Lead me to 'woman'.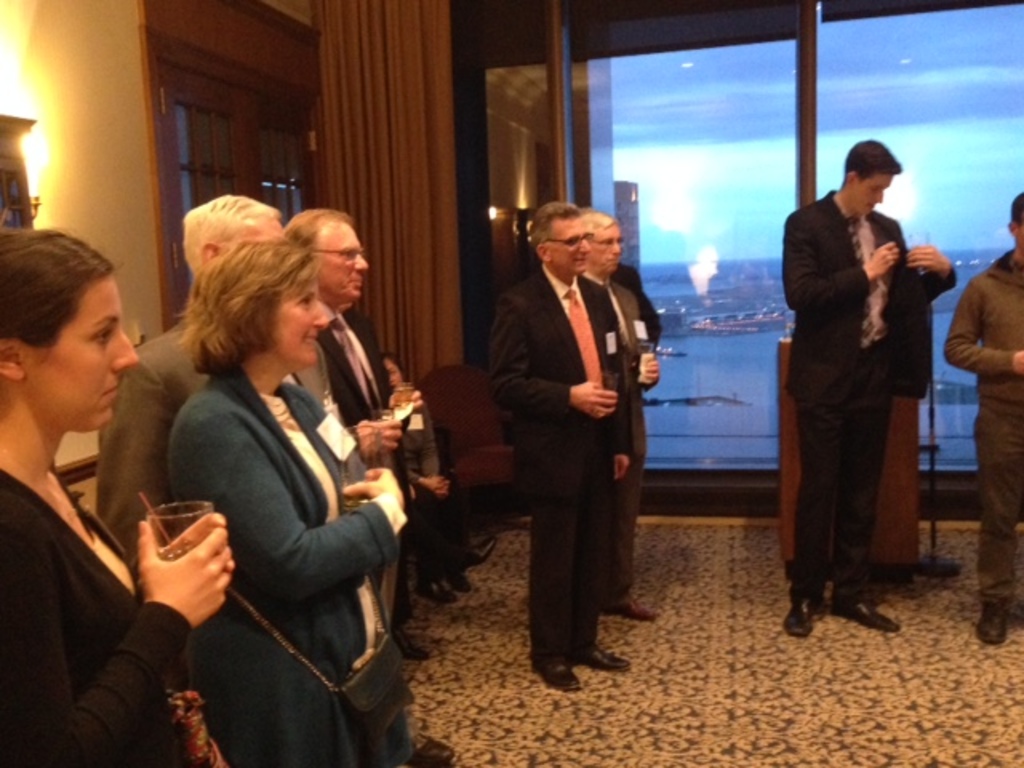
Lead to [x1=0, y1=230, x2=242, y2=766].
